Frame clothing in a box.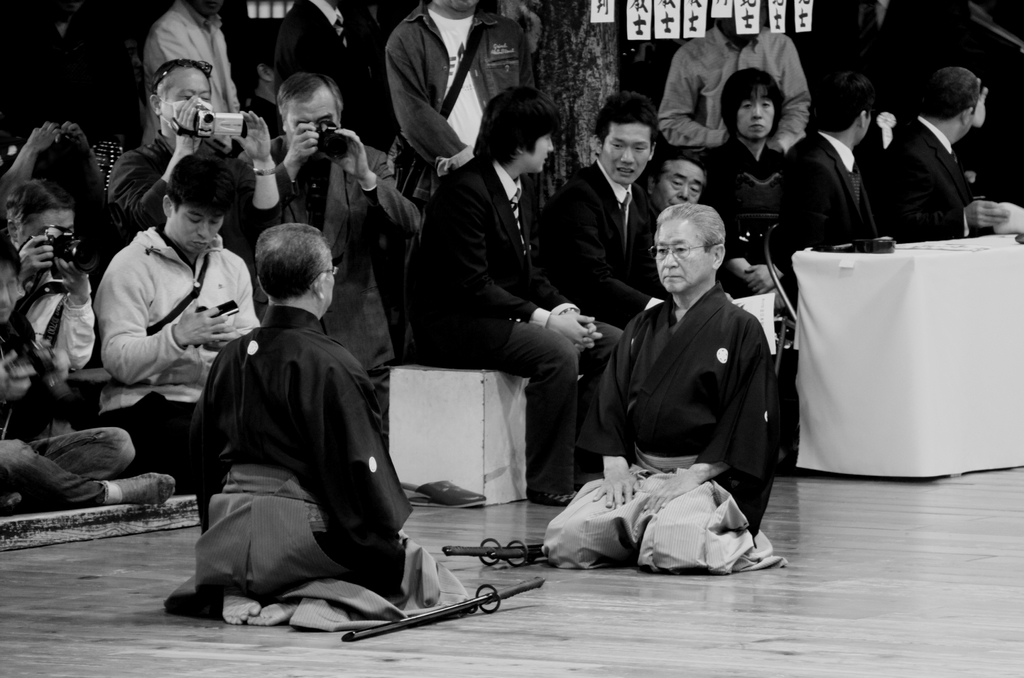
detection(0, 239, 113, 513).
